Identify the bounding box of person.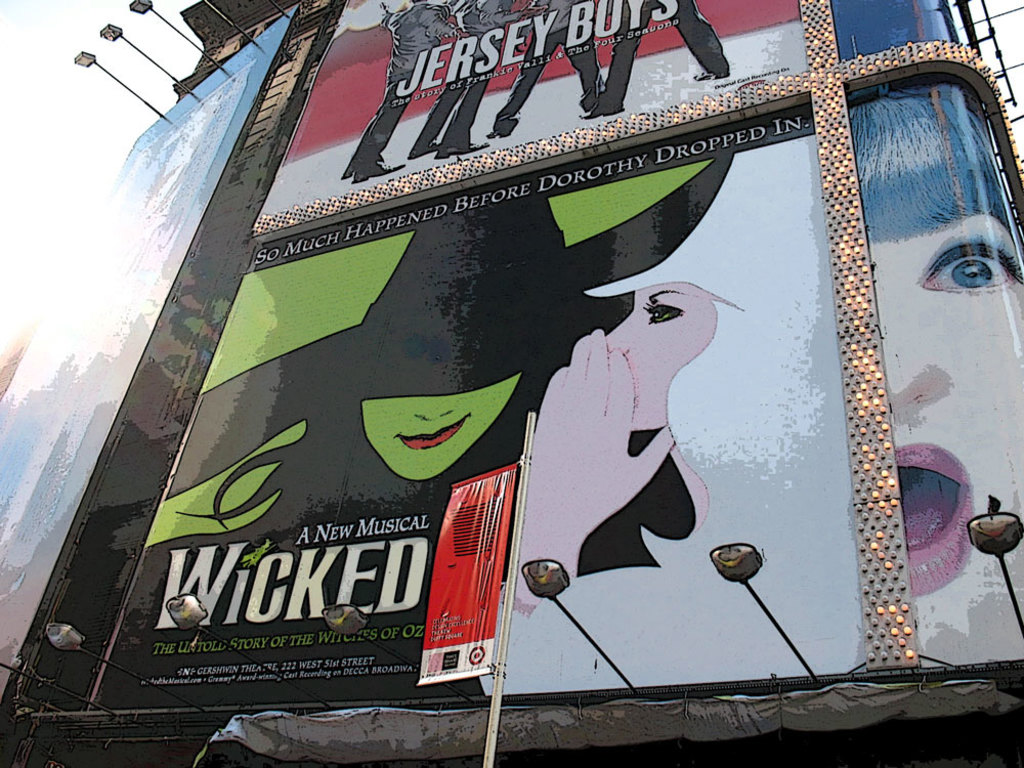
box=[839, 83, 1023, 670].
